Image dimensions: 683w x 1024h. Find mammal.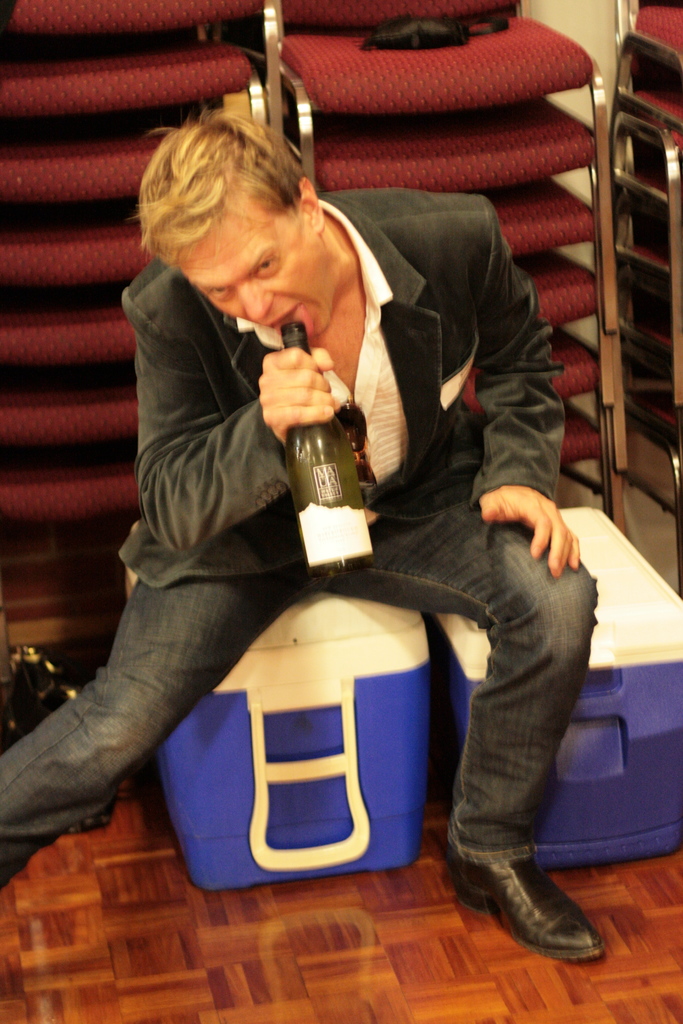
x1=0 y1=110 x2=602 y2=952.
